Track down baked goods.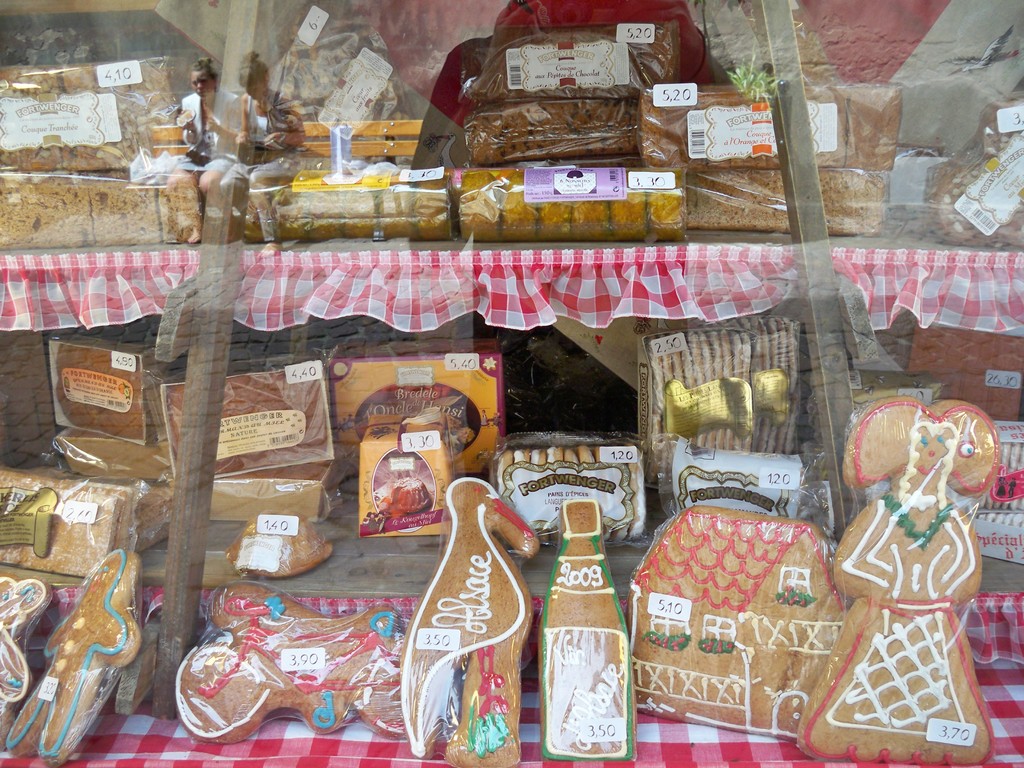
Tracked to {"x1": 52, "y1": 347, "x2": 139, "y2": 437}.
